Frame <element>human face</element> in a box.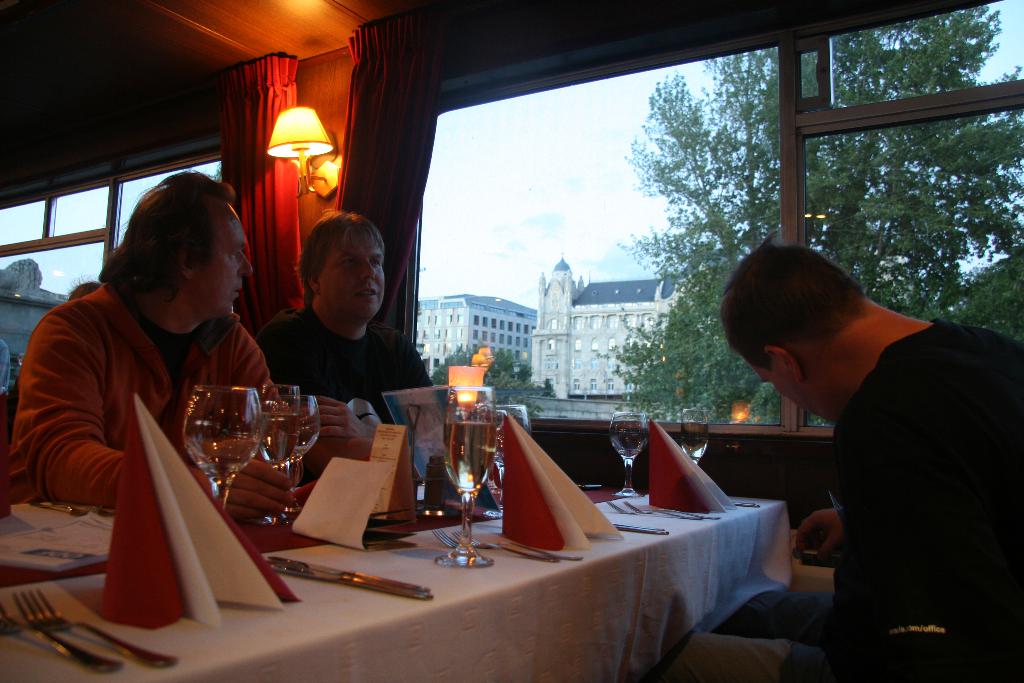
(317, 231, 388, 317).
